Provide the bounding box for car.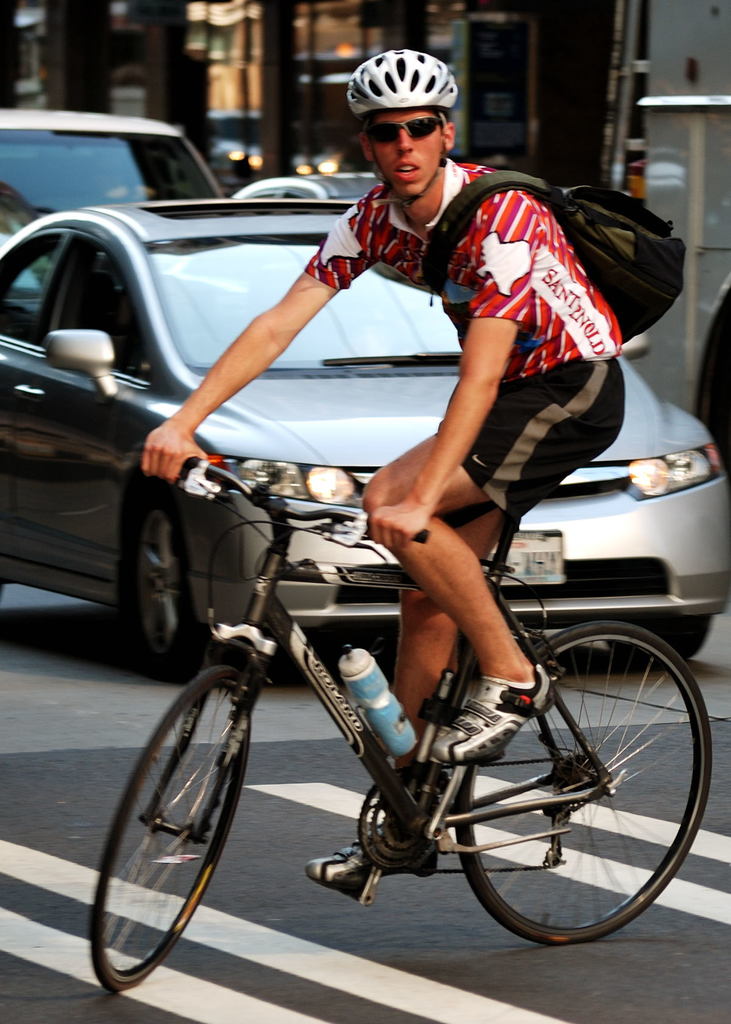
{"left": 227, "top": 168, "right": 382, "bottom": 202}.
